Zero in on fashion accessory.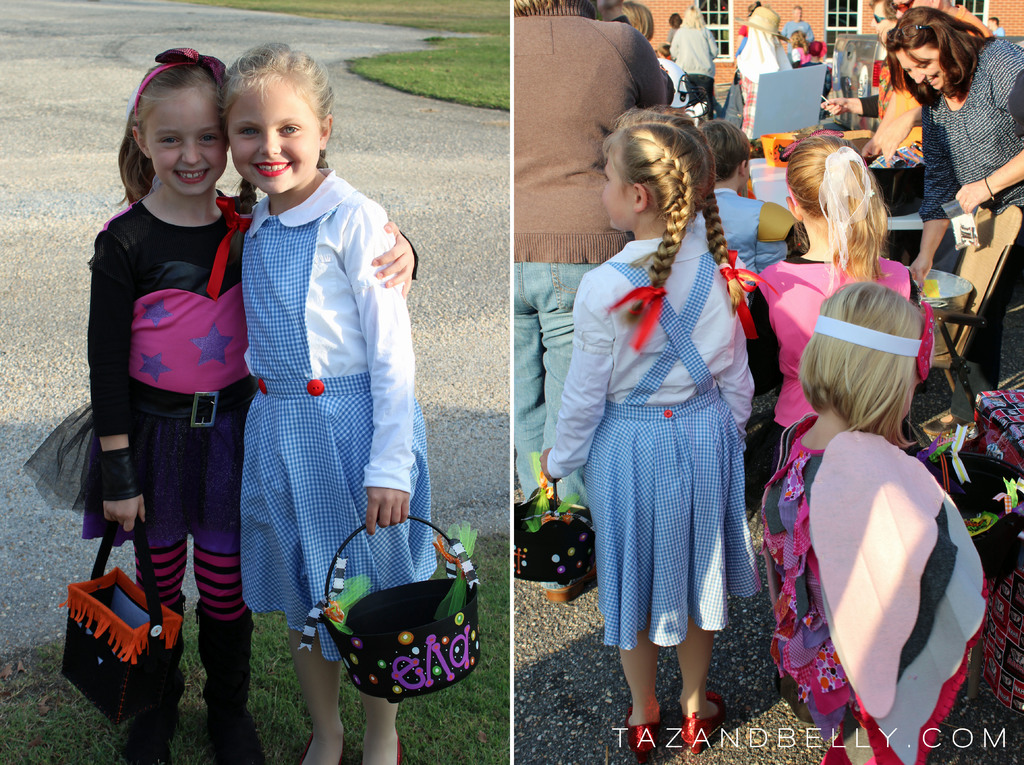
Zeroed in: locate(61, 514, 185, 728).
